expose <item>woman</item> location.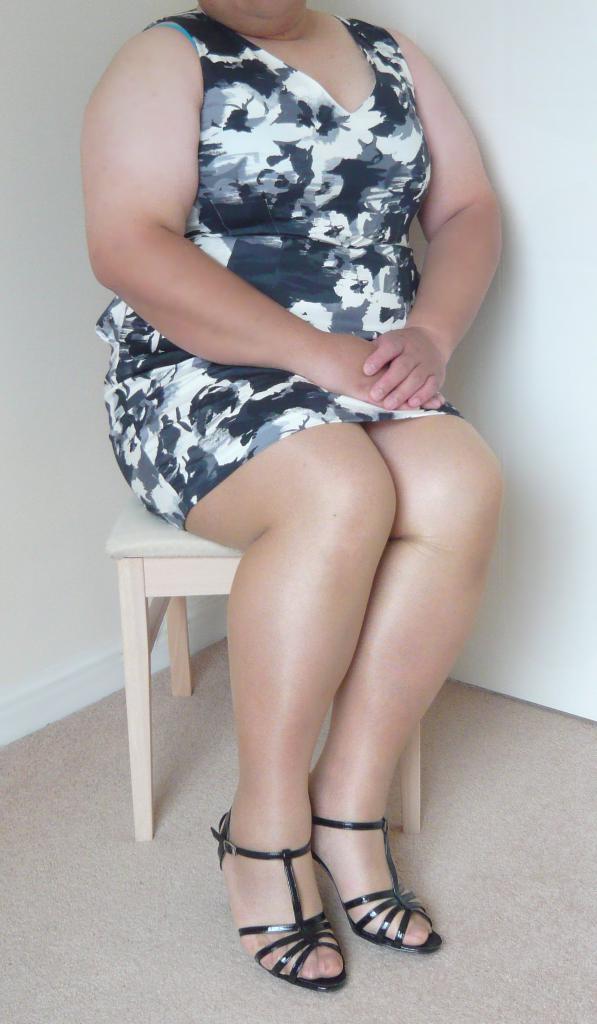
Exposed at x1=94 y1=0 x2=513 y2=984.
